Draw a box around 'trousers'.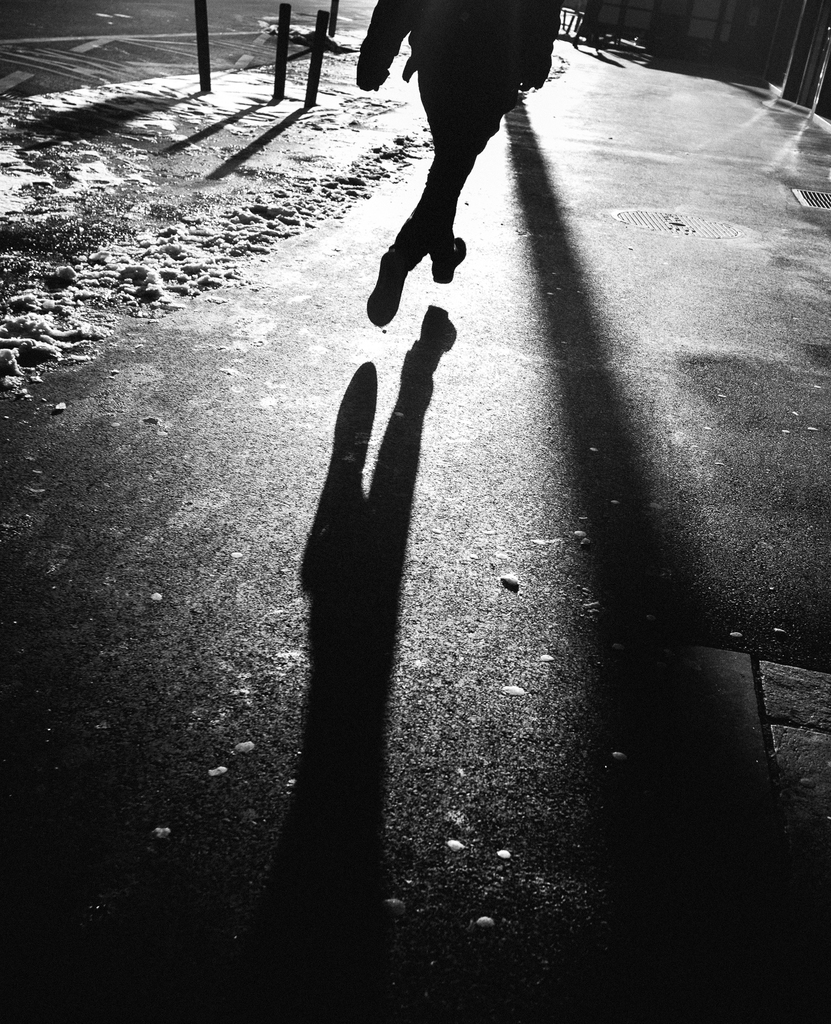
<box>400,42,520,244</box>.
